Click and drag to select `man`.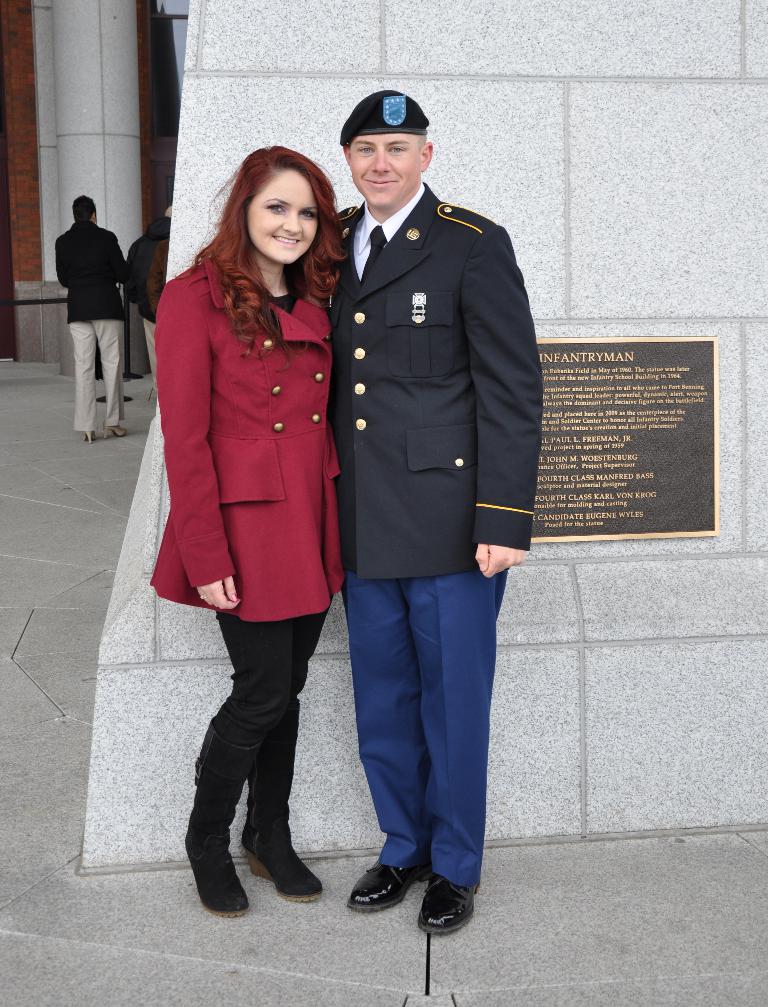
Selection: l=38, t=184, r=136, b=419.
